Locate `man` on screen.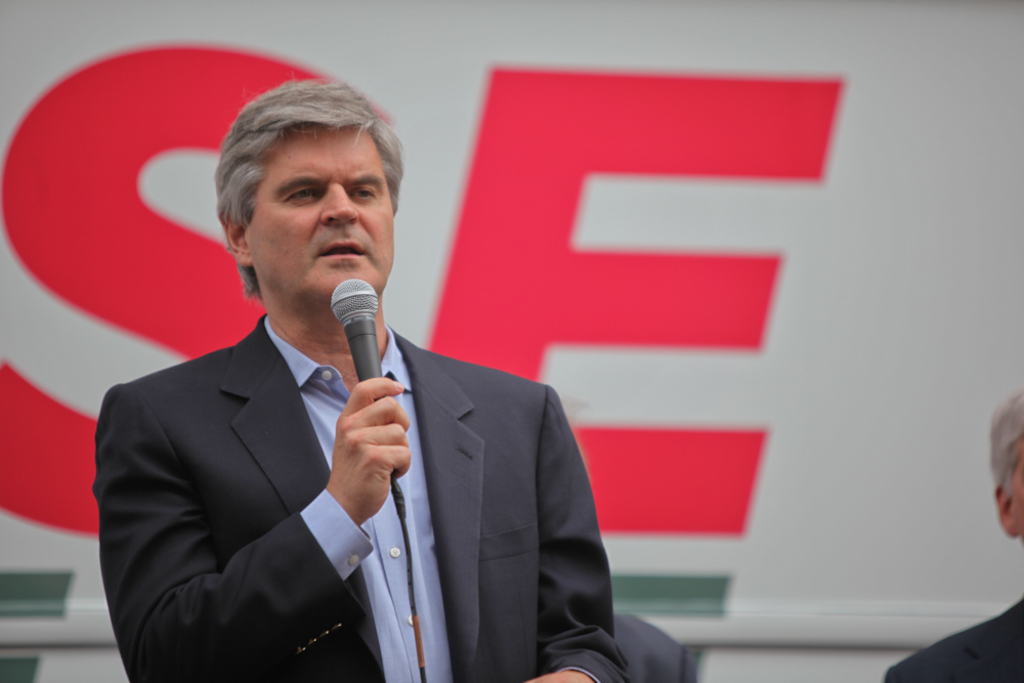
On screen at bbox=(84, 110, 606, 673).
